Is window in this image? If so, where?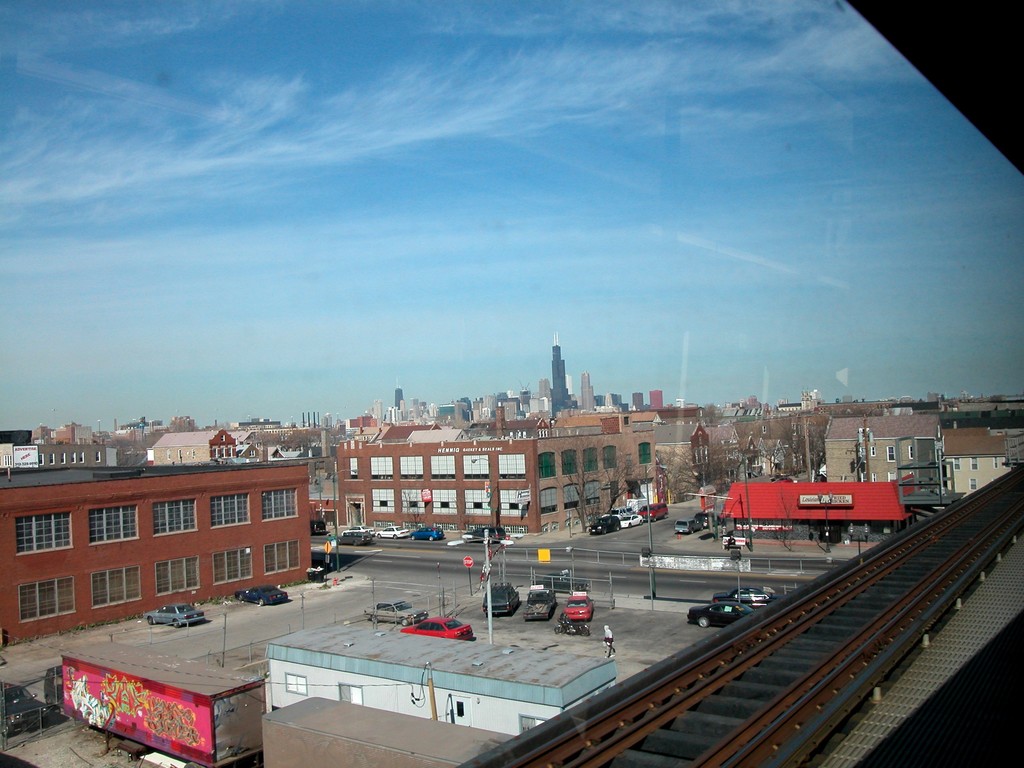
Yes, at x1=793, y1=425, x2=797, y2=433.
